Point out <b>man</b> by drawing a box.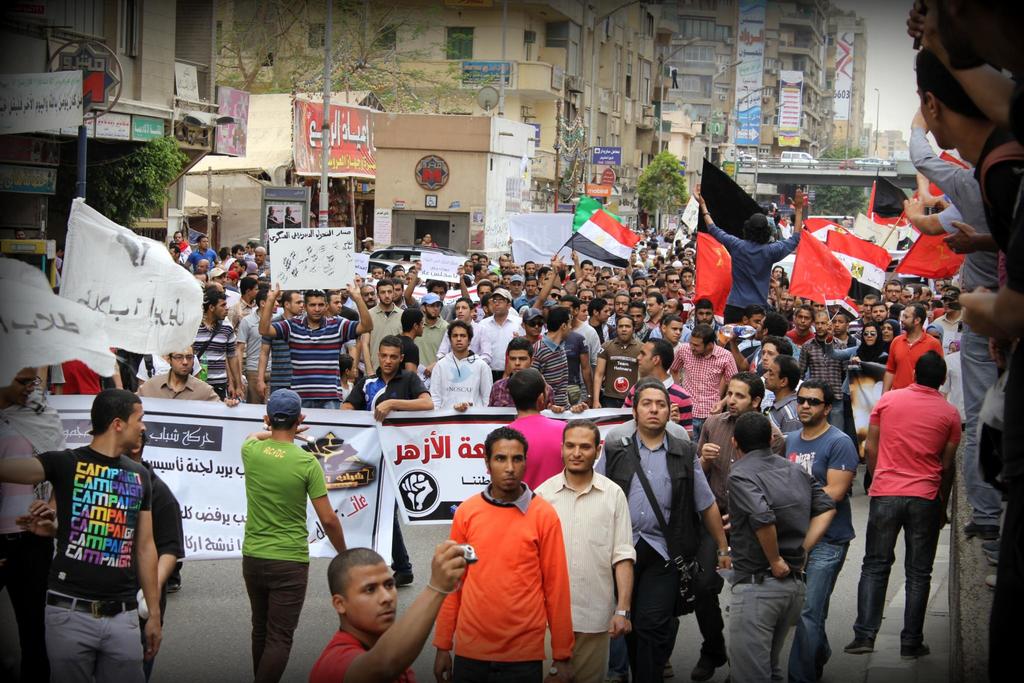
{"x1": 529, "y1": 300, "x2": 577, "y2": 410}.
